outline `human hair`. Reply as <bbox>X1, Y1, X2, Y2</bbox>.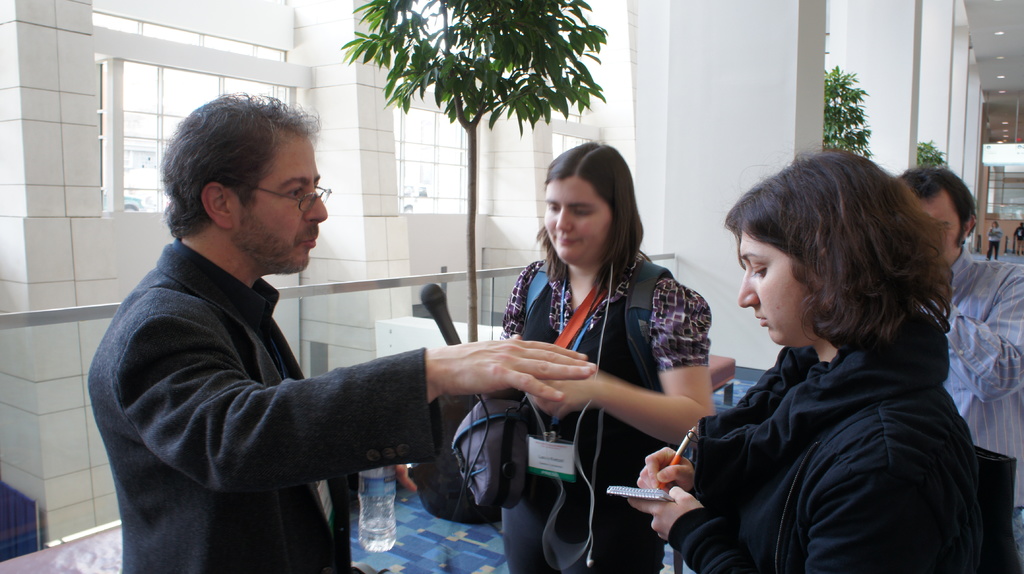
<bbox>897, 168, 973, 257</bbox>.
